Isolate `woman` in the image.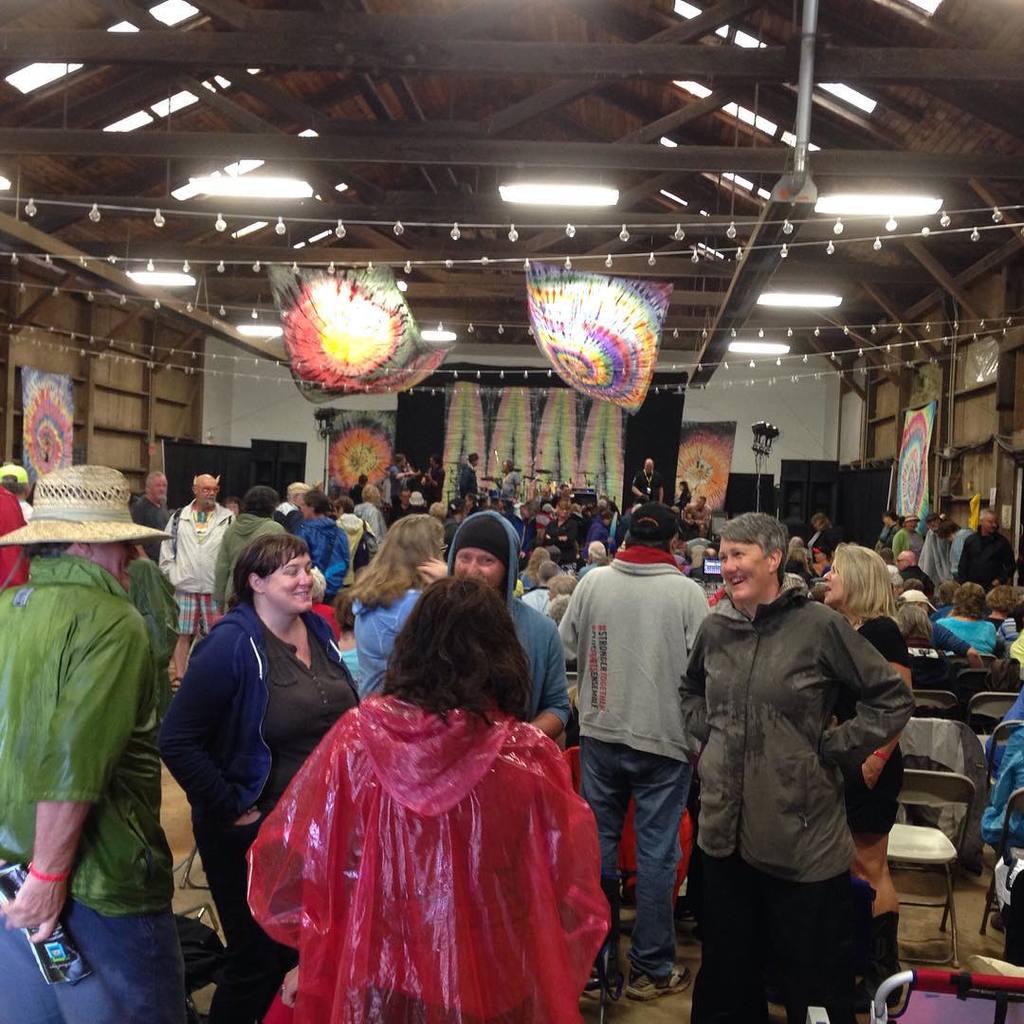
Isolated region: {"x1": 935, "y1": 583, "x2": 1002, "y2": 659}.
